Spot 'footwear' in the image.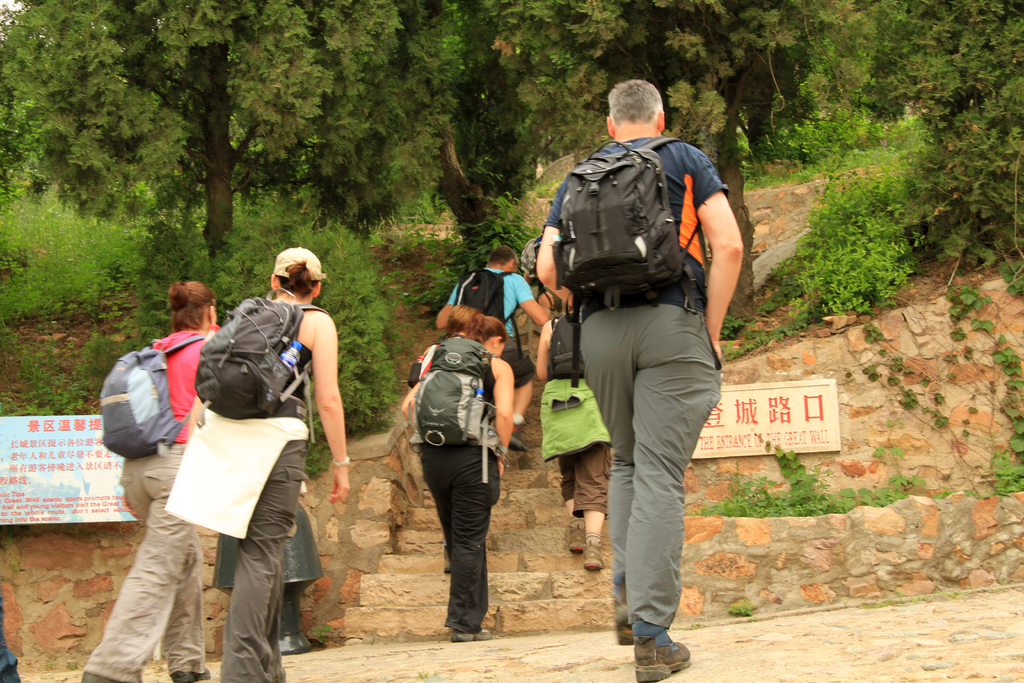
'footwear' found at bbox=[616, 621, 635, 645].
